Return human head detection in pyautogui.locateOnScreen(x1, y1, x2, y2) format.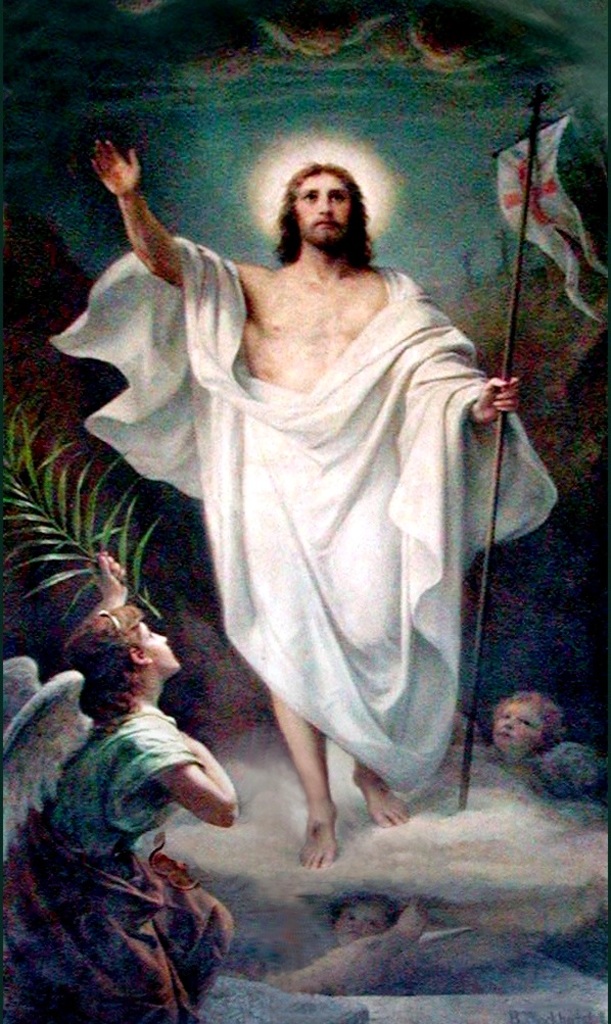
pyautogui.locateOnScreen(59, 598, 177, 704).
